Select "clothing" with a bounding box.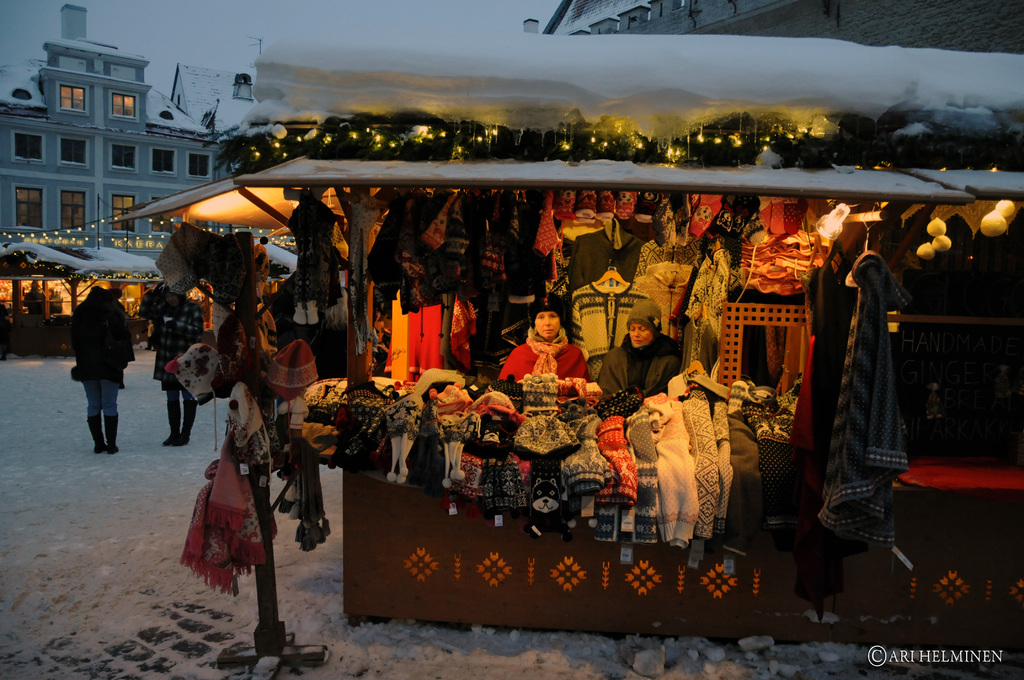
{"left": 202, "top": 436, "right": 259, "bottom": 526}.
